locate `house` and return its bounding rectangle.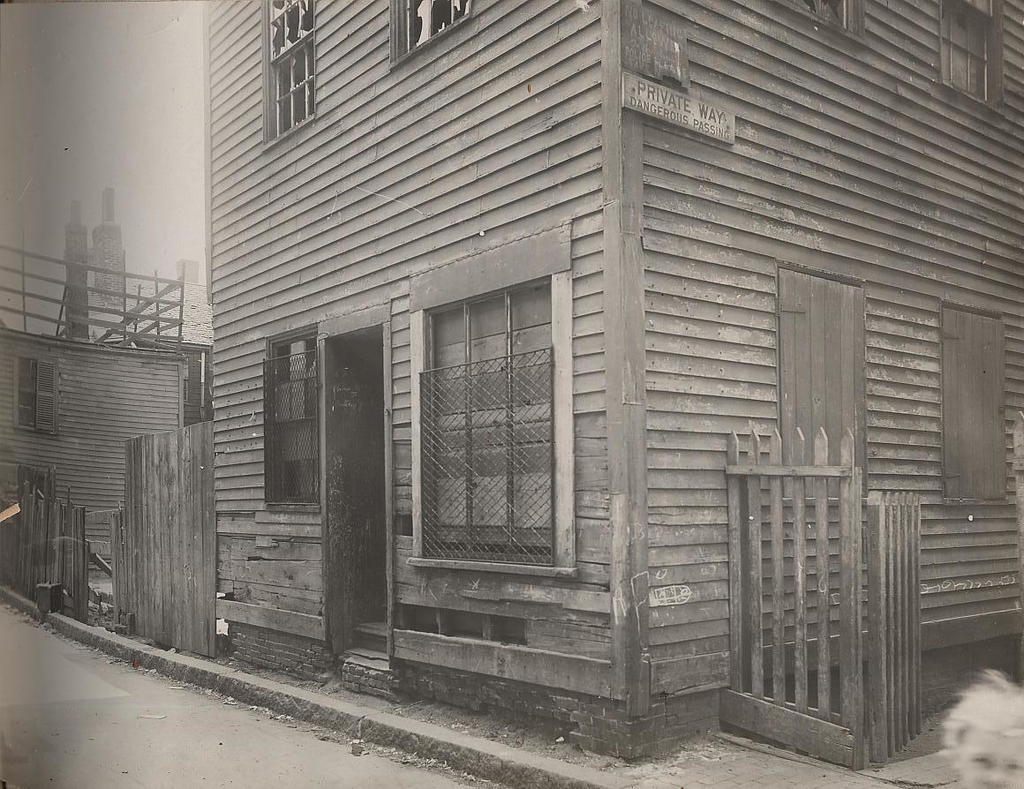
BBox(0, 0, 1023, 758).
